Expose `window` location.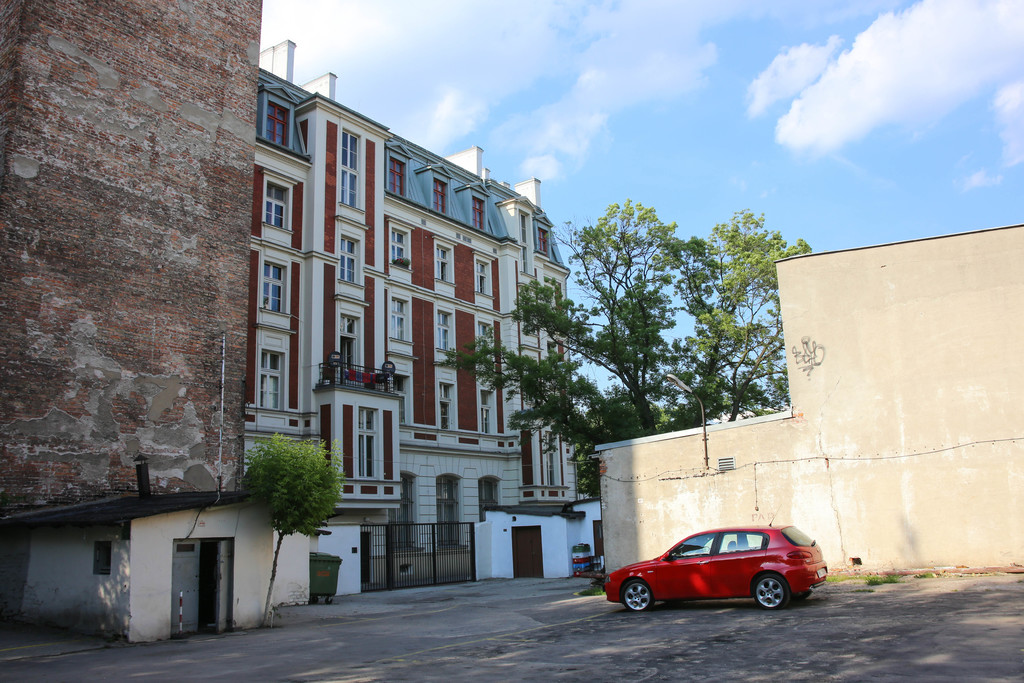
Exposed at select_region(434, 307, 452, 358).
